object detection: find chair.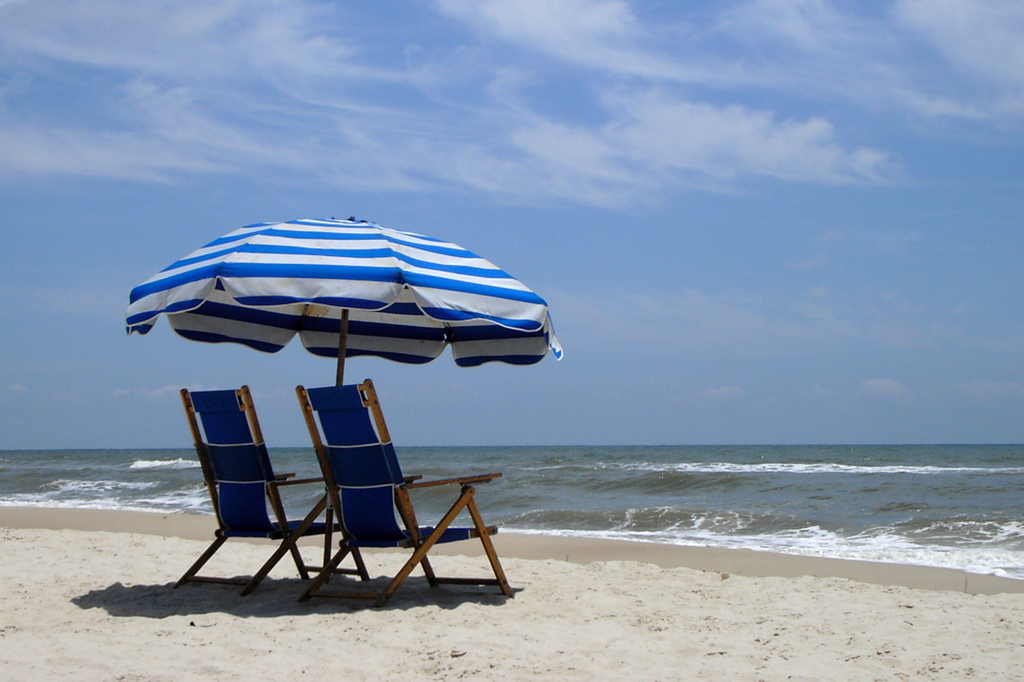
171/379/310/610.
